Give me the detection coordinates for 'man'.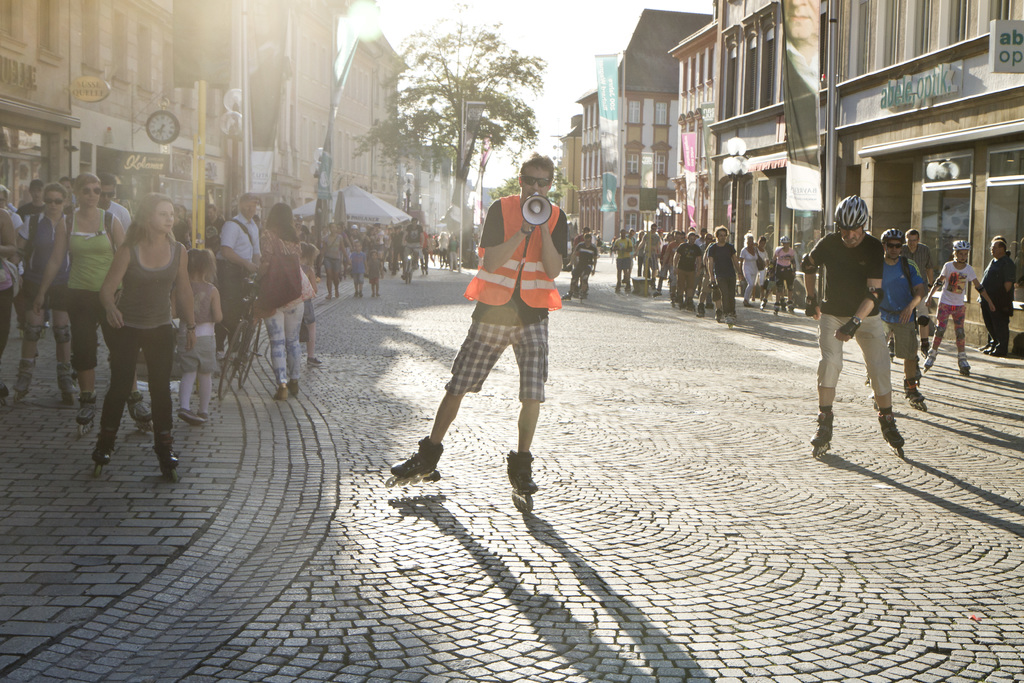
(564,235,598,300).
